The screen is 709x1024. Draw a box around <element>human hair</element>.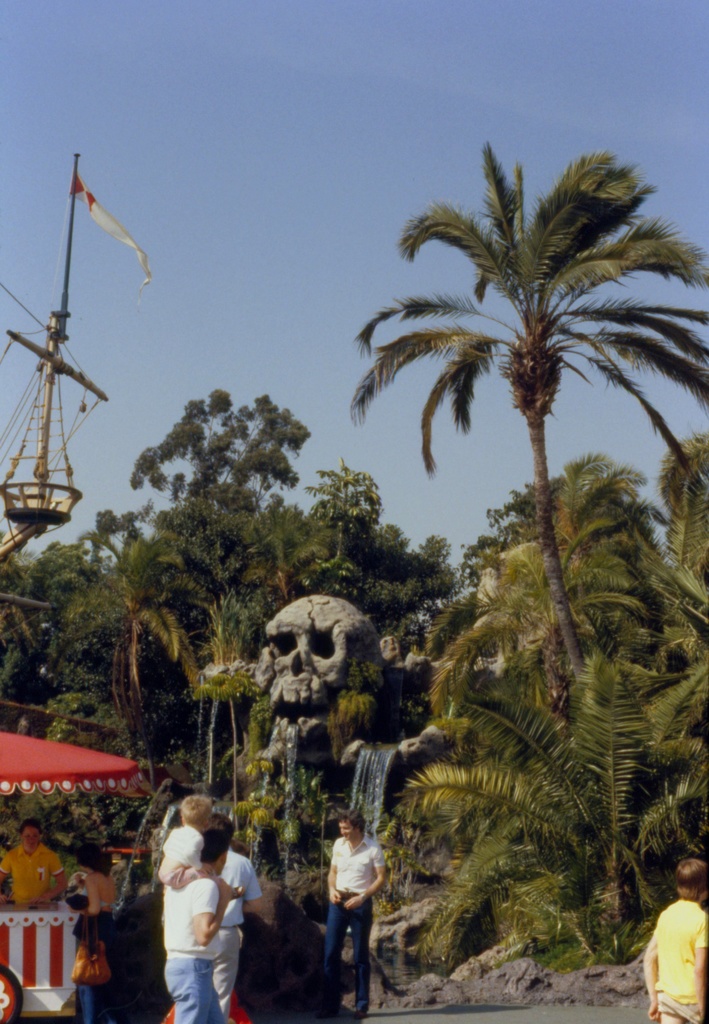
bbox(344, 809, 366, 840).
